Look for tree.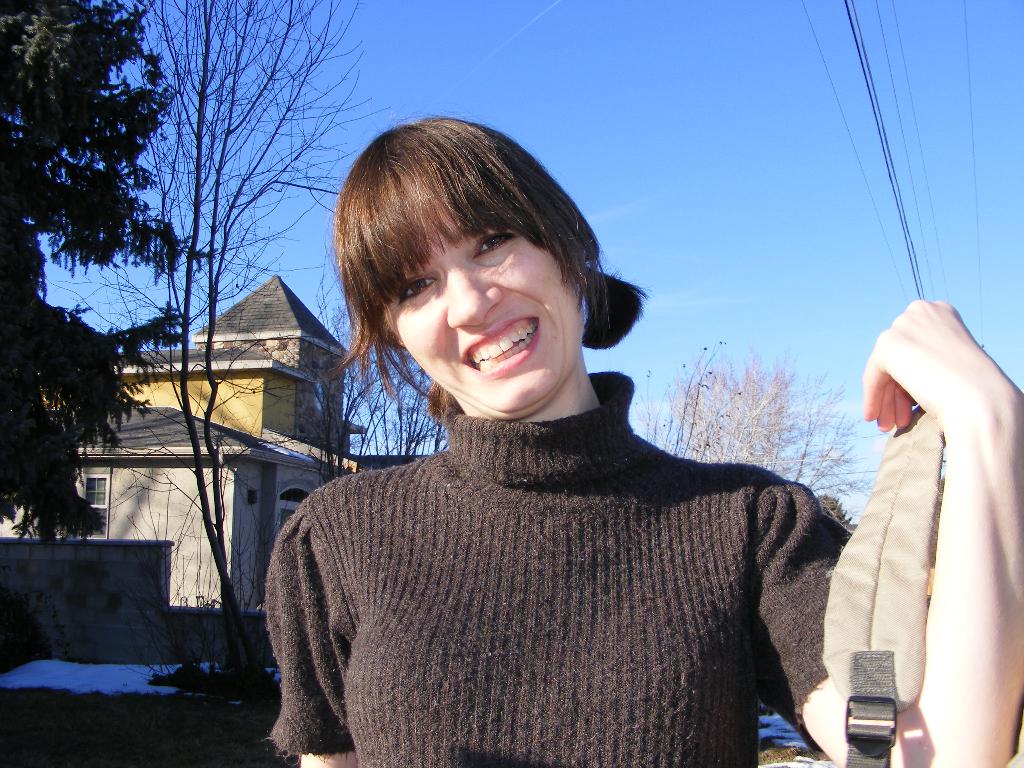
Found: (652, 358, 886, 487).
